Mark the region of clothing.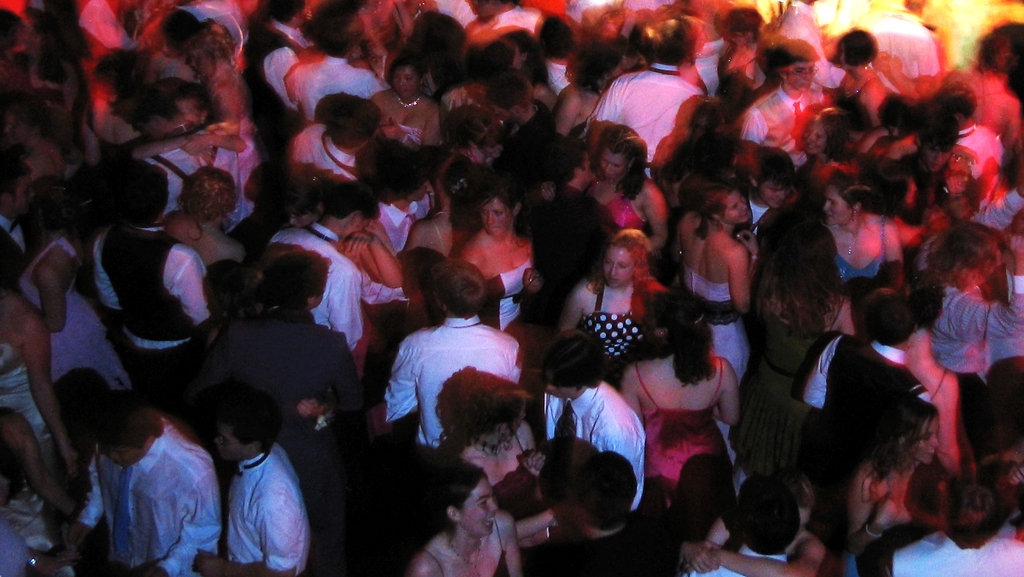
Region: <region>229, 439, 312, 576</region>.
